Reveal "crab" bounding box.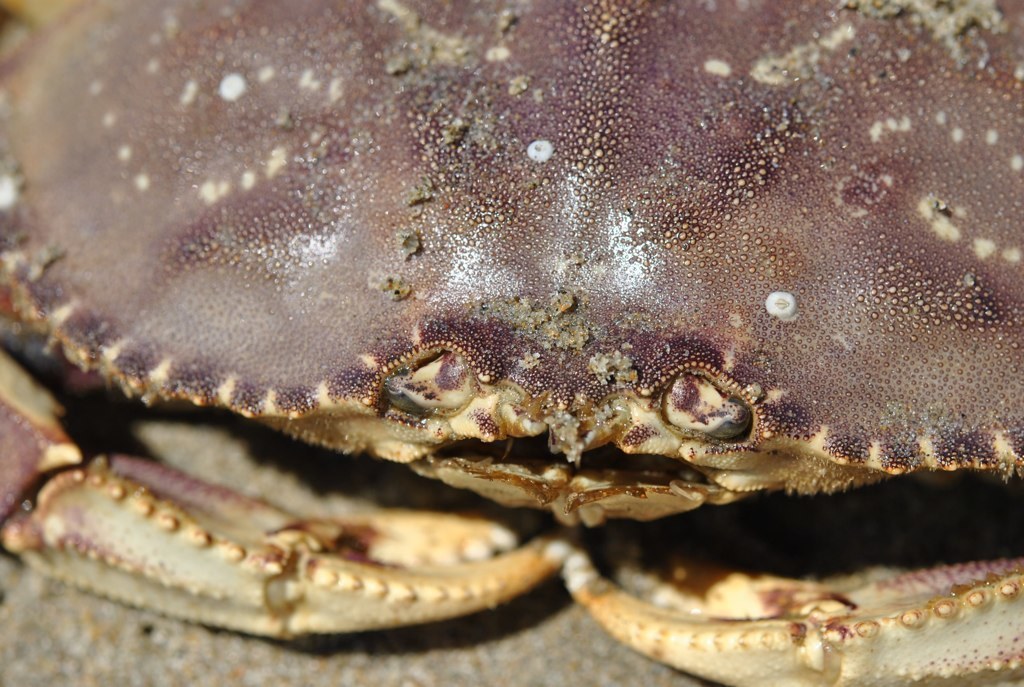
Revealed: {"x1": 0, "y1": 0, "x2": 1023, "y2": 686}.
